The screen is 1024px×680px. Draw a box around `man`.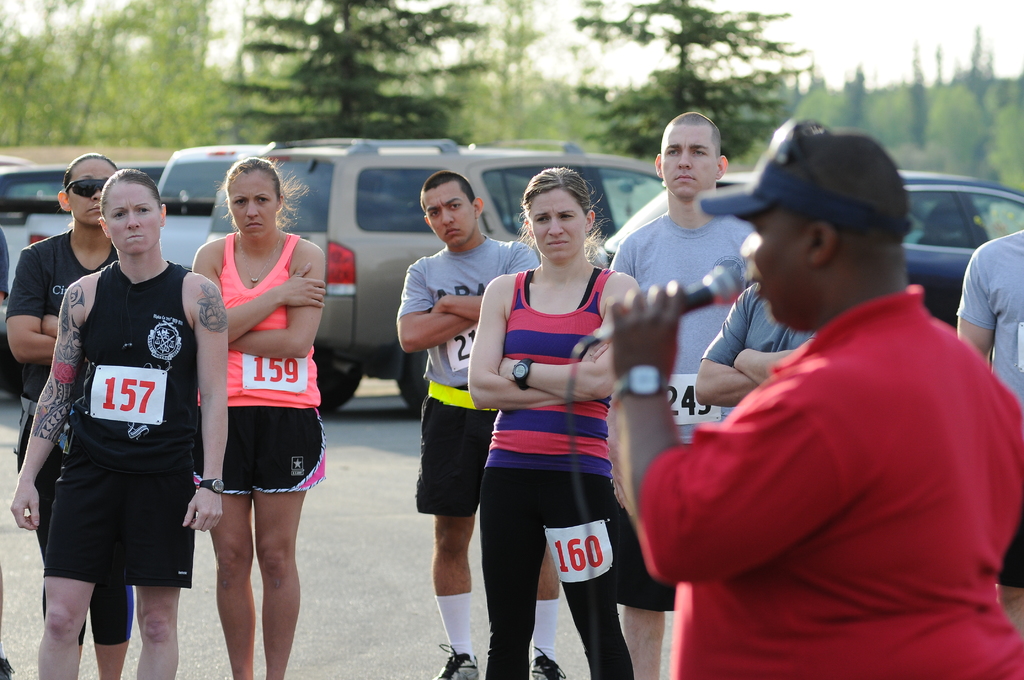
locate(613, 111, 764, 679).
